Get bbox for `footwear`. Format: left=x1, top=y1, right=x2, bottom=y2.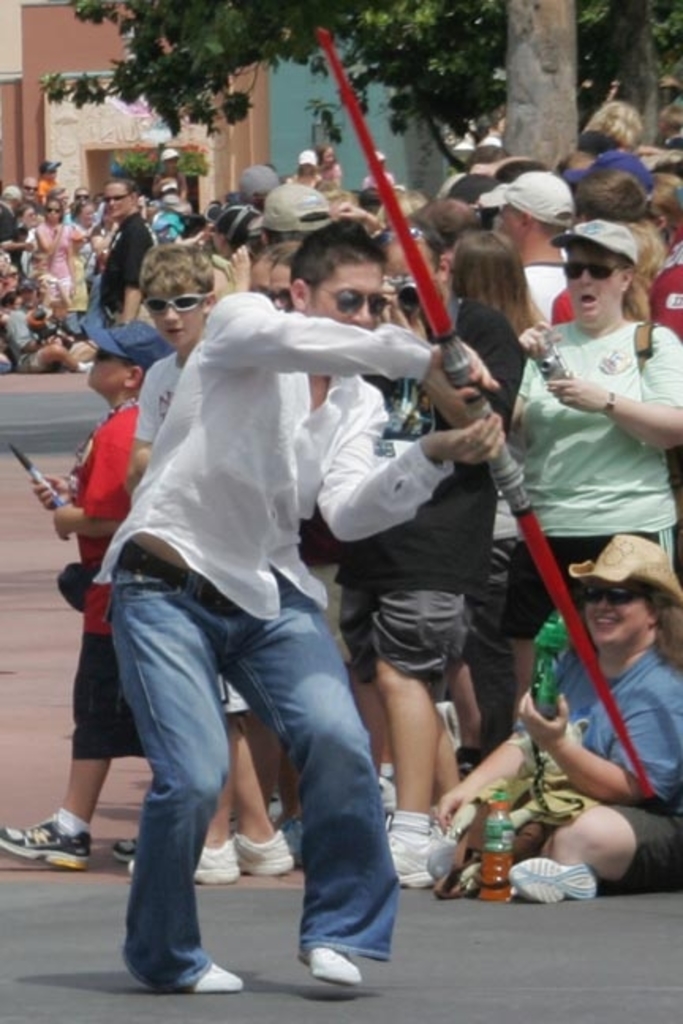
left=498, top=860, right=601, bottom=907.
